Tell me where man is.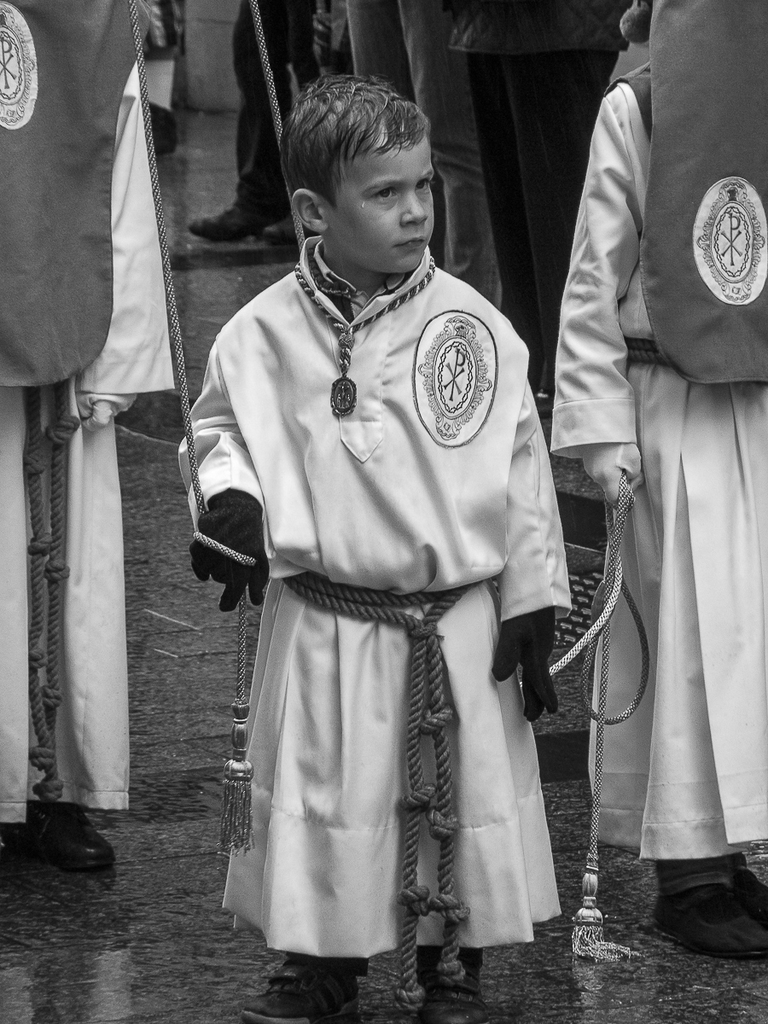
man is at <bbox>182, 0, 359, 251</bbox>.
